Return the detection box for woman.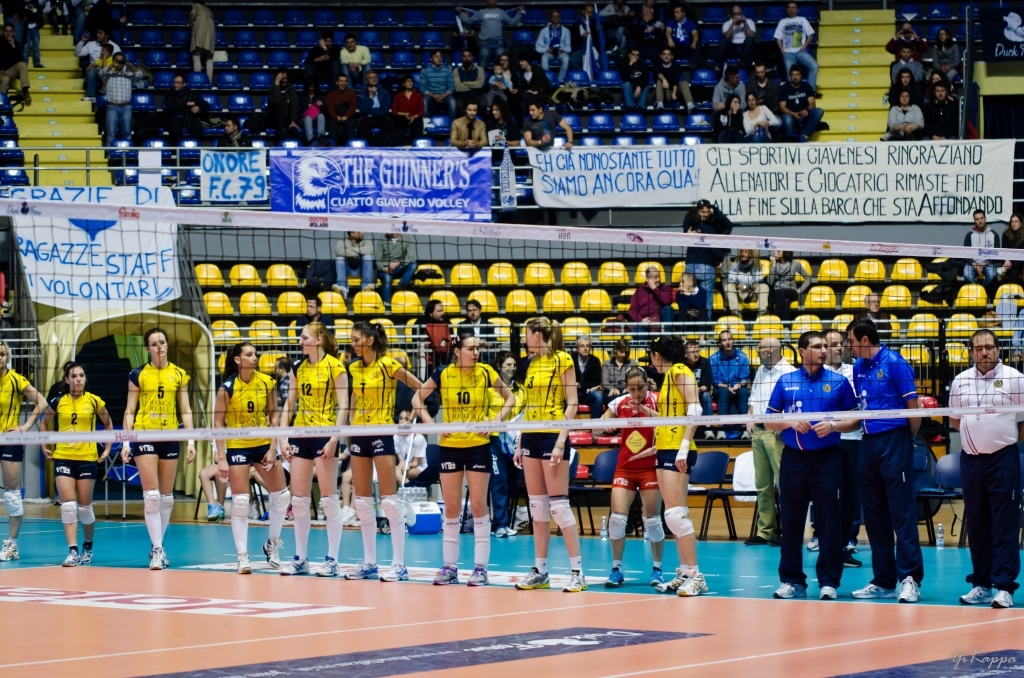
left=713, top=96, right=744, bottom=146.
